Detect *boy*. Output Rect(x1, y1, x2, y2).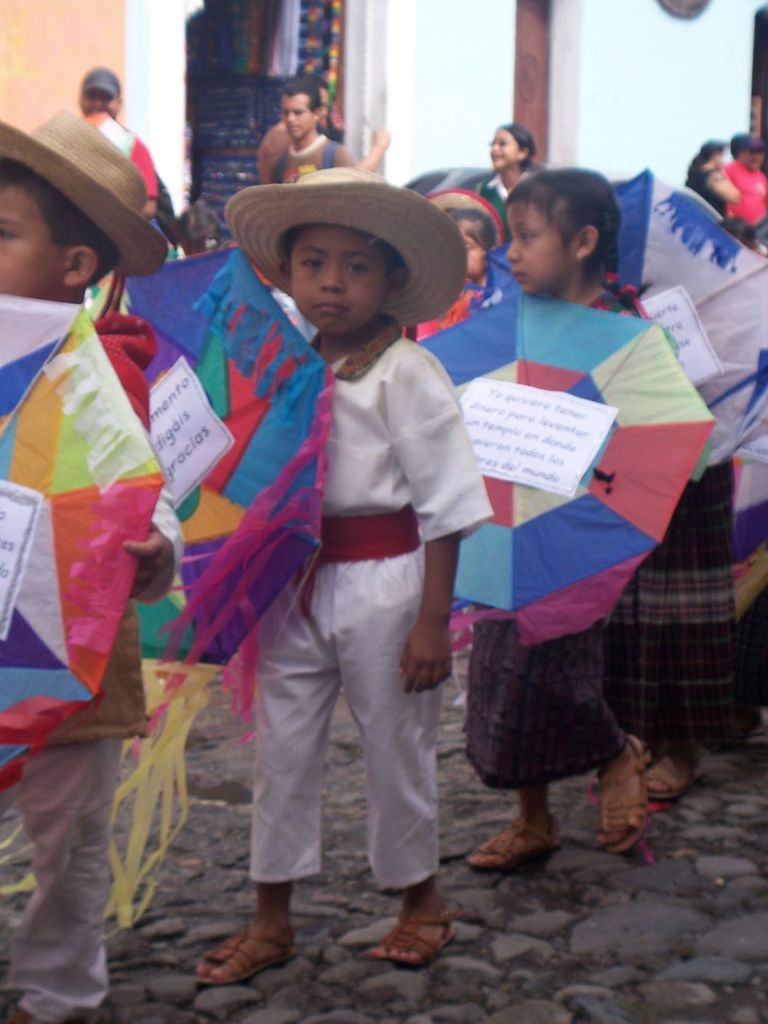
Rect(176, 171, 531, 950).
